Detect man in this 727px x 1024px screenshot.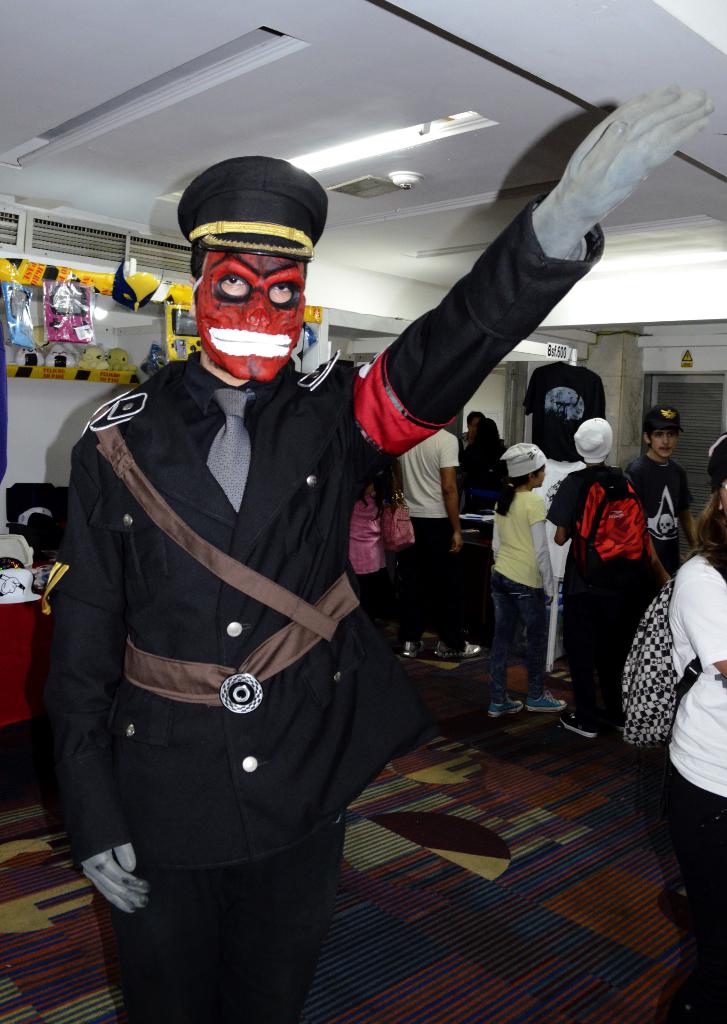
Detection: 548,417,664,736.
